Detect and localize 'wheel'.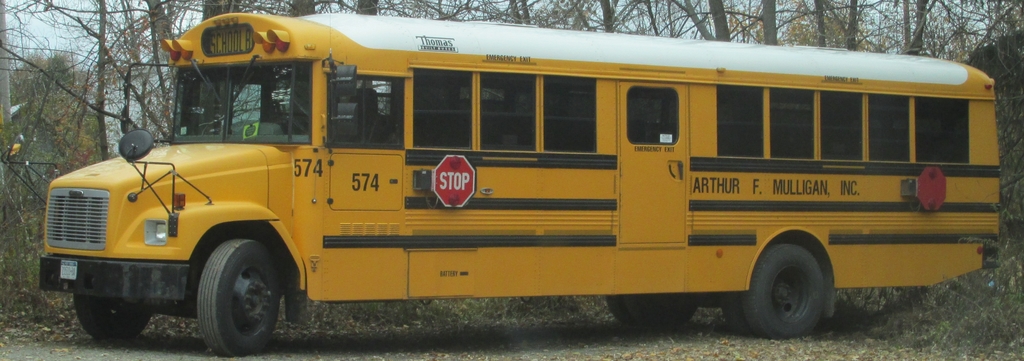
Localized at region(195, 238, 282, 358).
